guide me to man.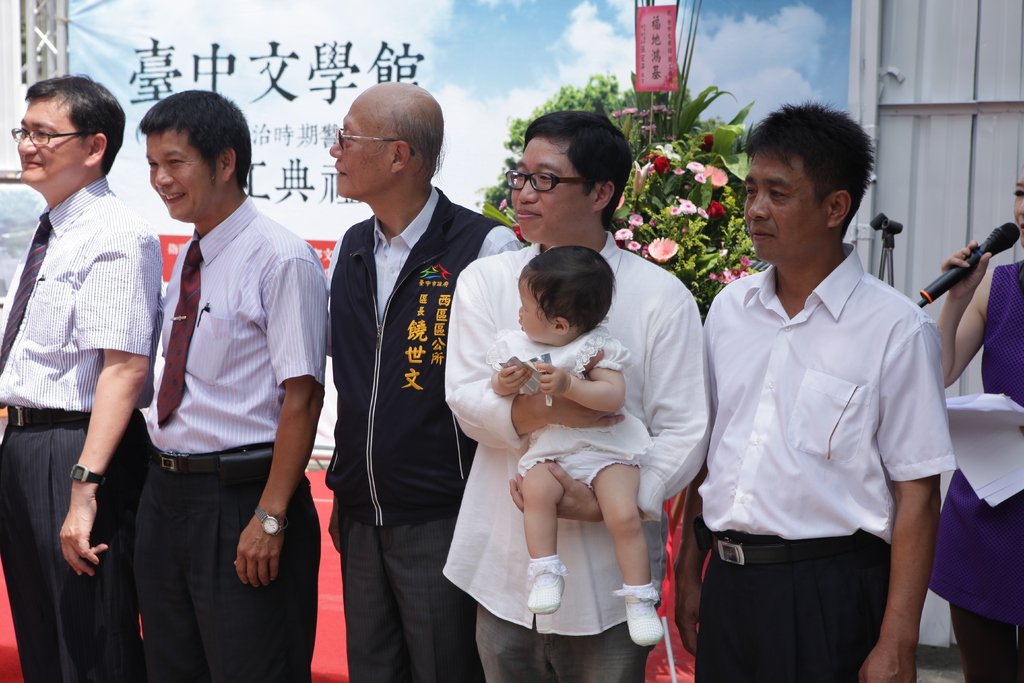
Guidance: crop(100, 88, 320, 651).
